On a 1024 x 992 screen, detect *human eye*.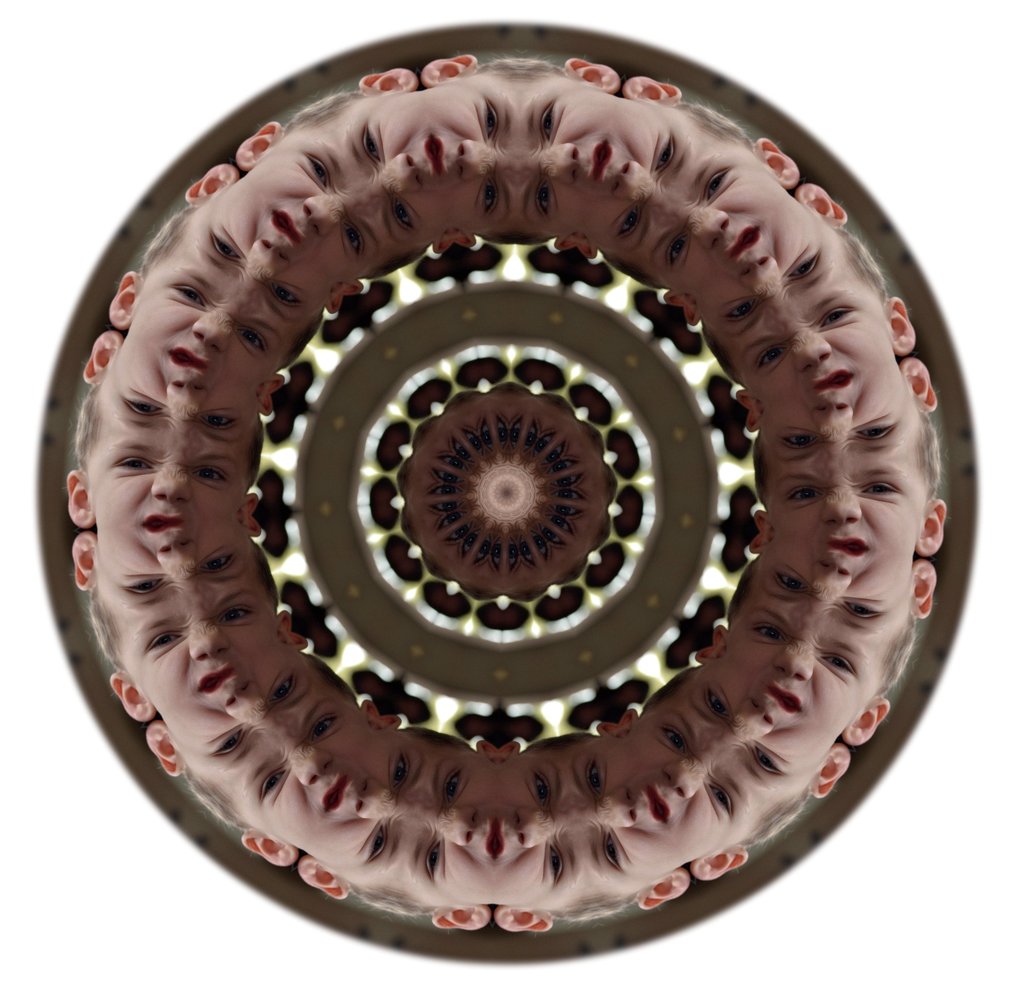
<region>757, 348, 788, 370</region>.
